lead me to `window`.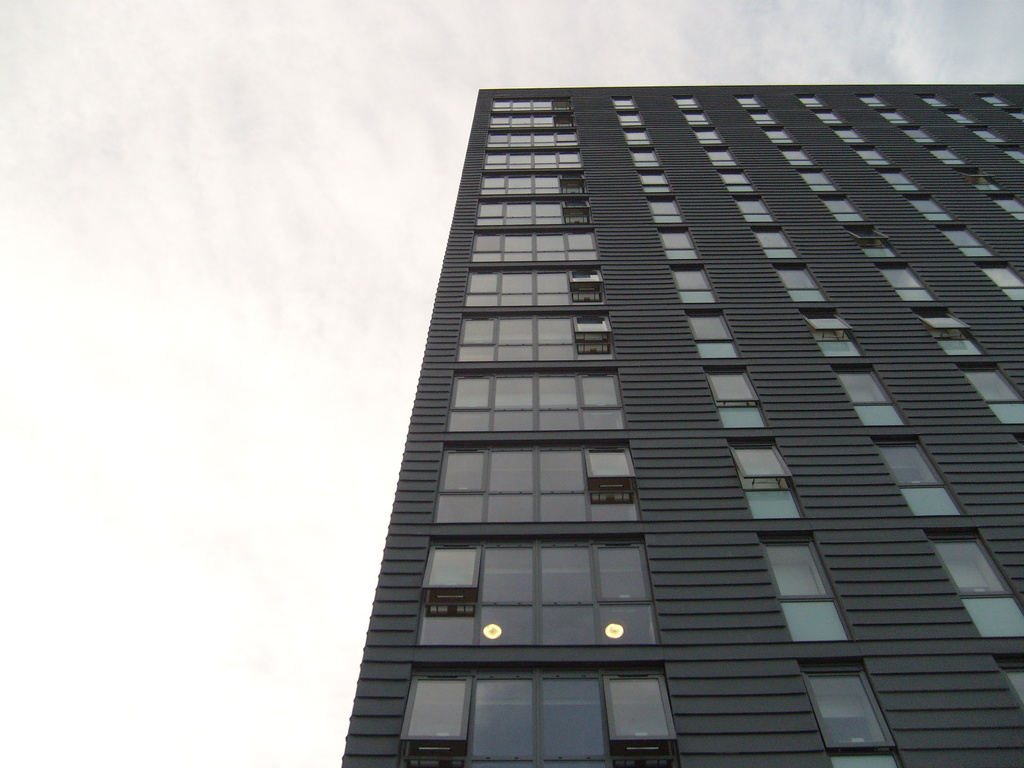
Lead to detection(718, 167, 753, 187).
